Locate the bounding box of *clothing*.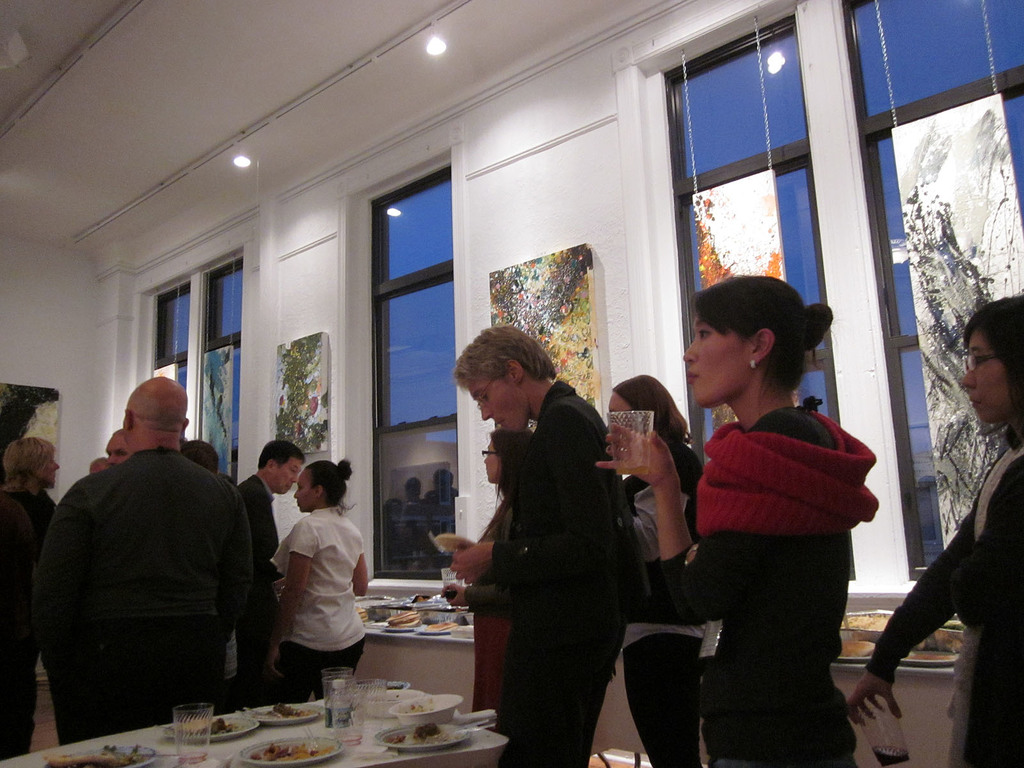
Bounding box: {"x1": 33, "y1": 445, "x2": 253, "y2": 746}.
